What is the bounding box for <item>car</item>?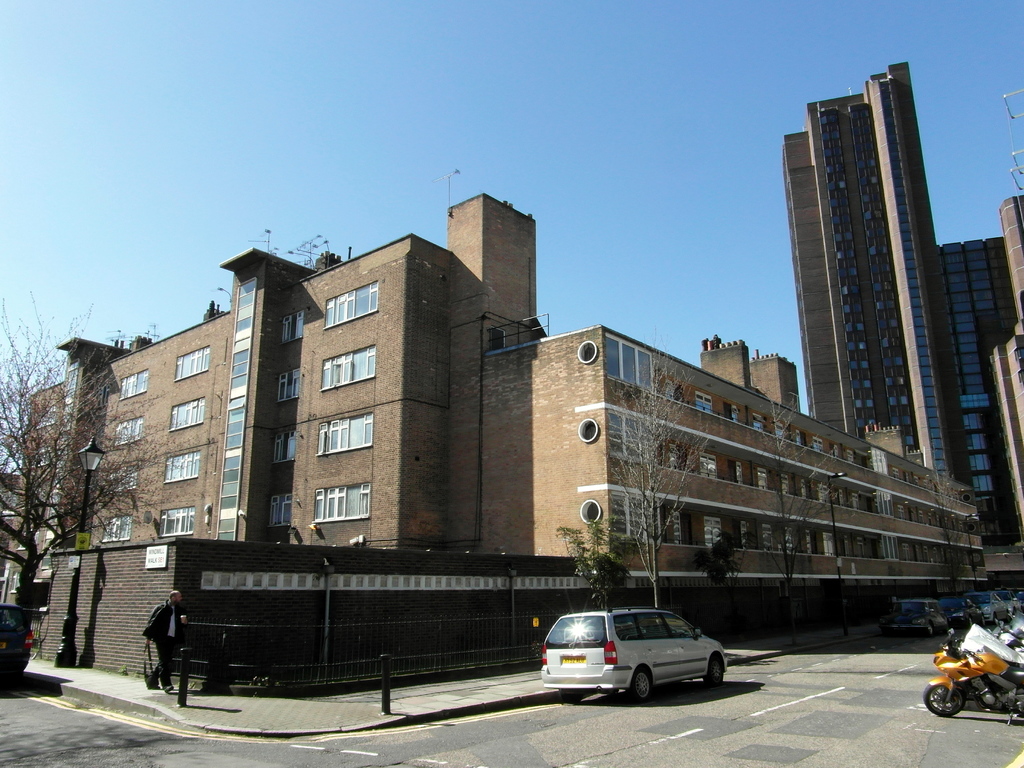
l=540, t=600, r=725, b=701.
